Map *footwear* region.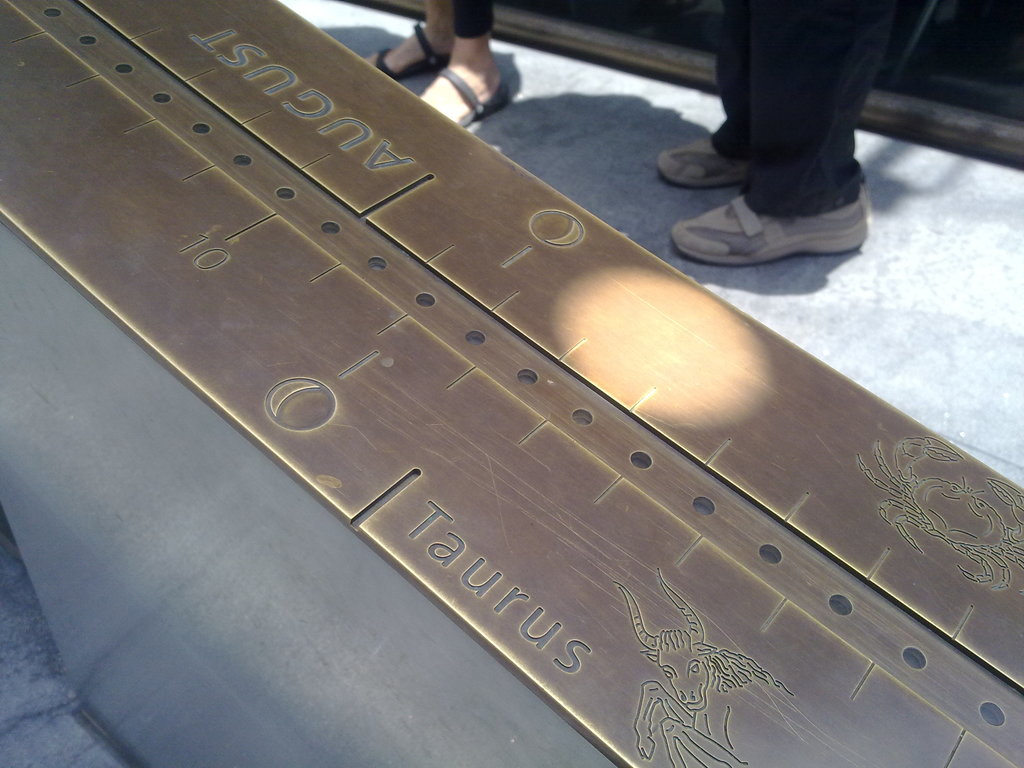
Mapped to region(434, 73, 509, 131).
